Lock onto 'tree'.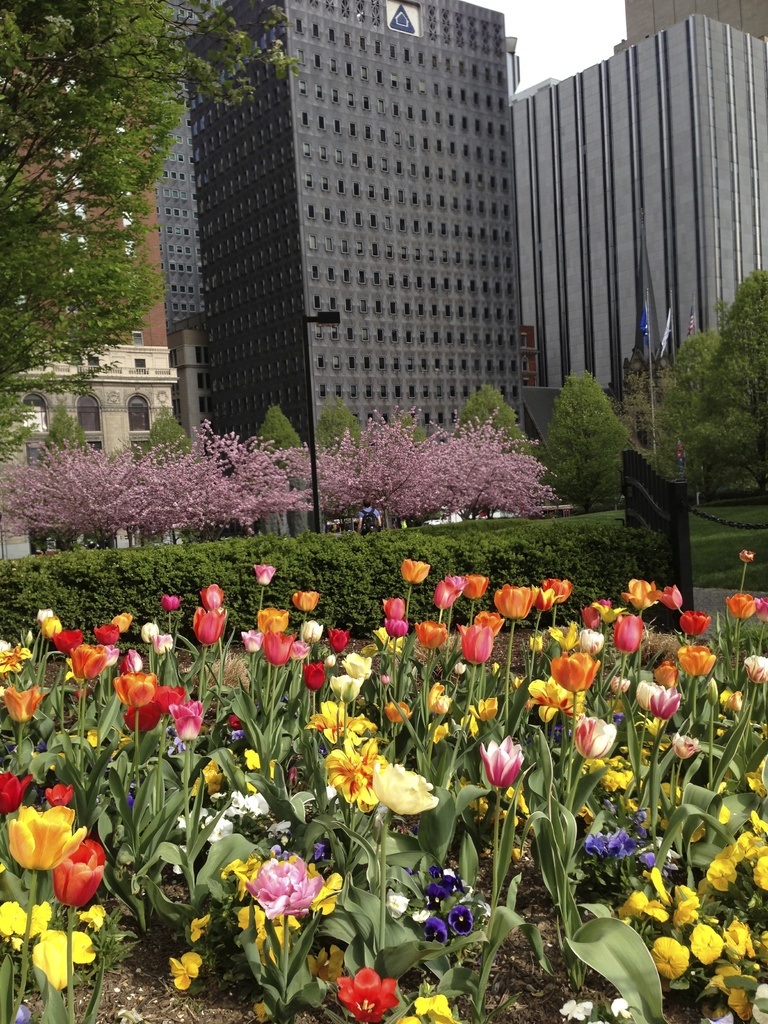
Locked: 406/408/428/453.
